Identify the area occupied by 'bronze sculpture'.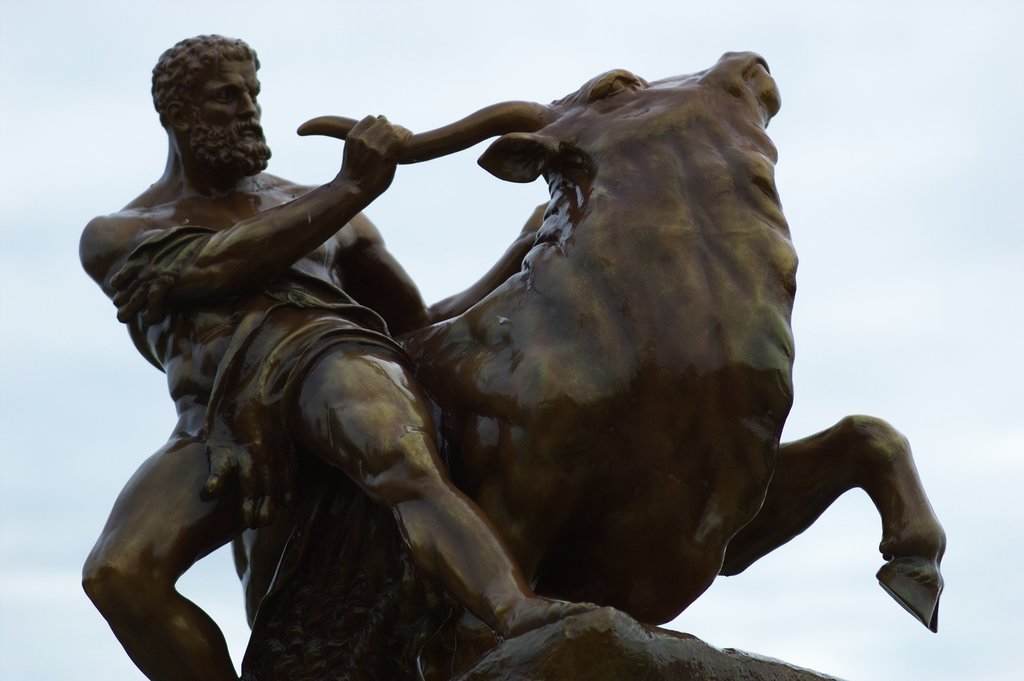
Area: detection(66, 43, 941, 680).
